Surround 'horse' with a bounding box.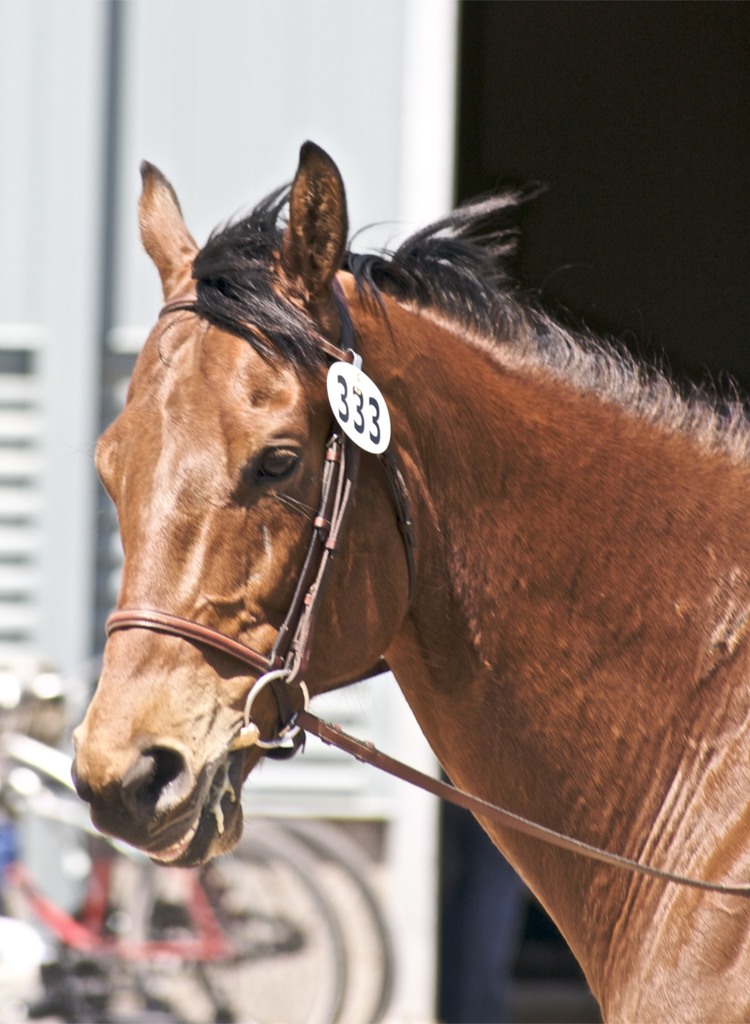
detection(69, 140, 749, 1023).
